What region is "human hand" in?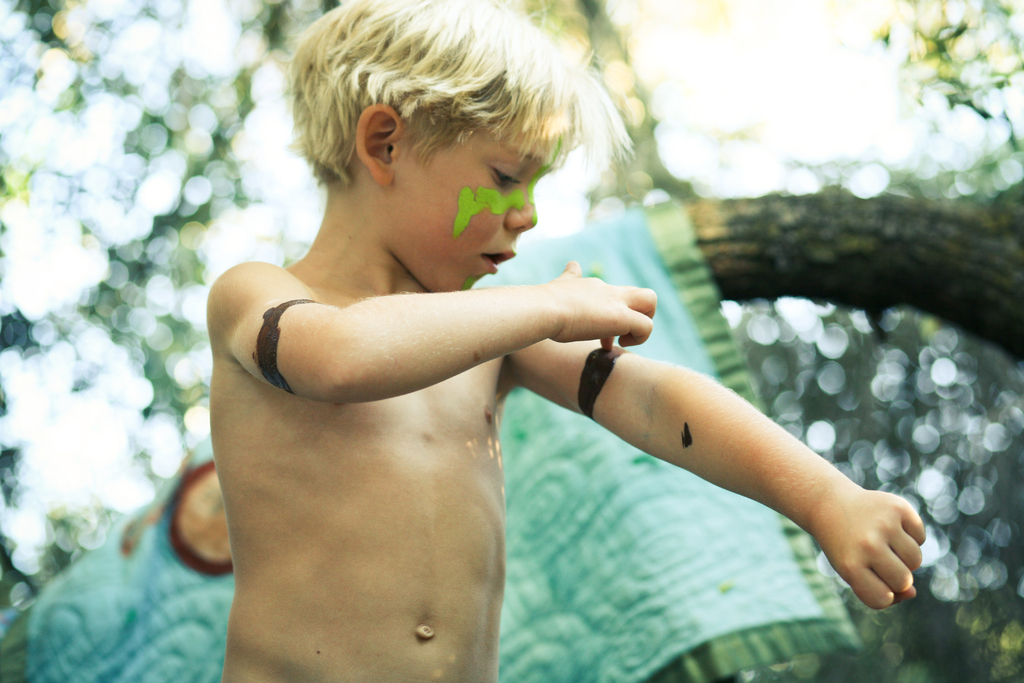
818, 473, 940, 612.
